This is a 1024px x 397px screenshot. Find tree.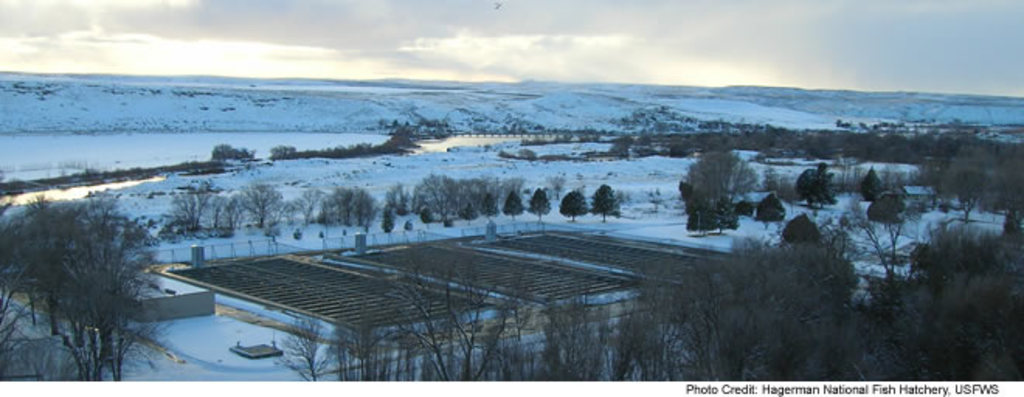
Bounding box: BBox(793, 163, 849, 209).
